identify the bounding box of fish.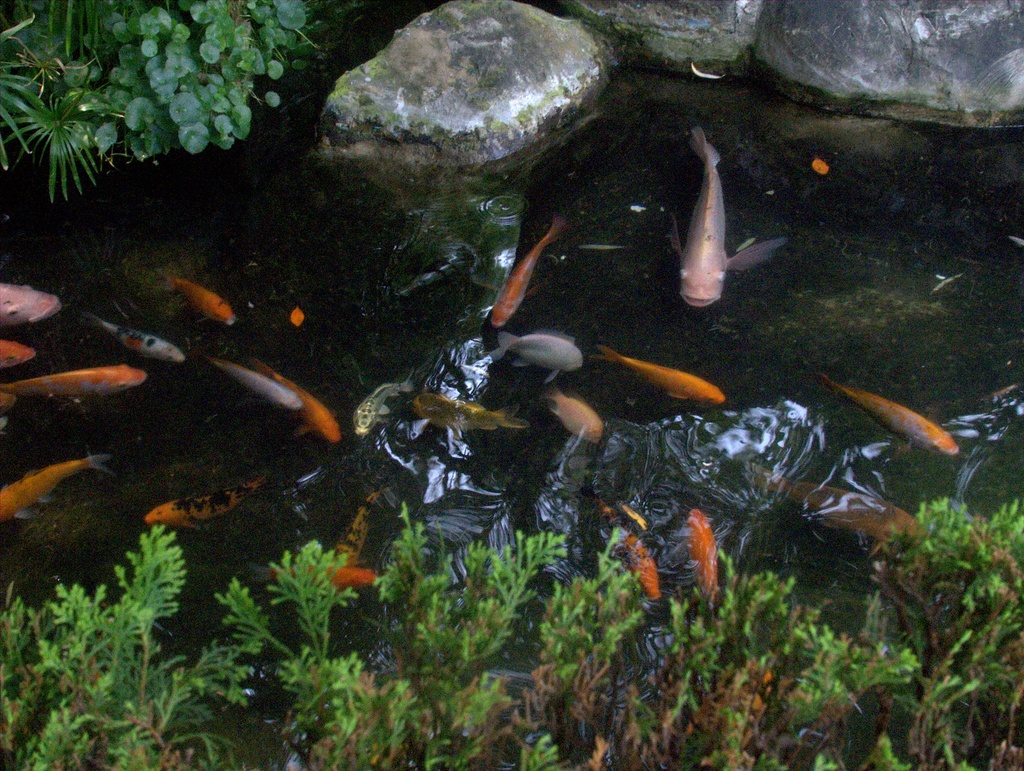
(x1=490, y1=334, x2=589, y2=382).
